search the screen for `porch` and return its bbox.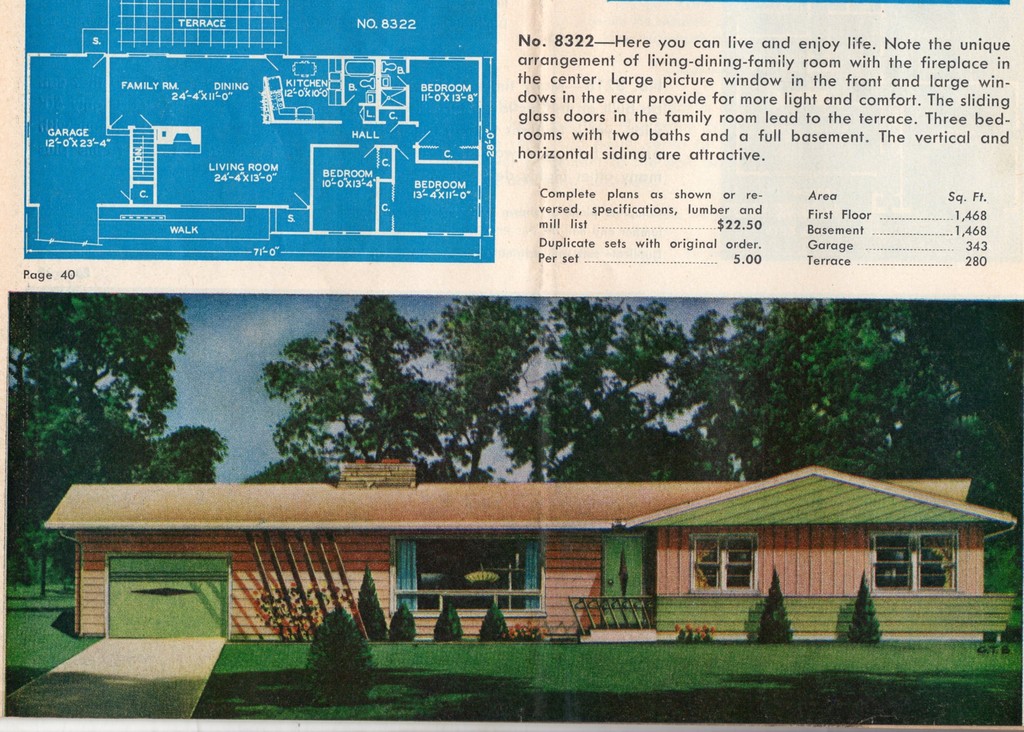
Found: pyautogui.locateOnScreen(579, 621, 661, 642).
